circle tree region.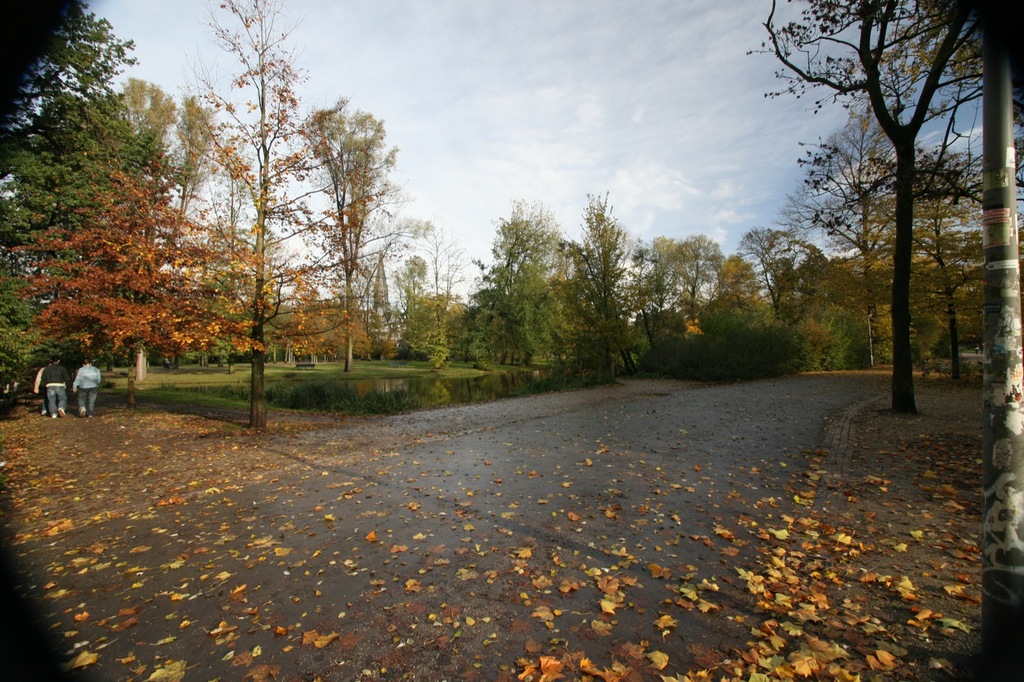
Region: rect(870, 136, 993, 386).
